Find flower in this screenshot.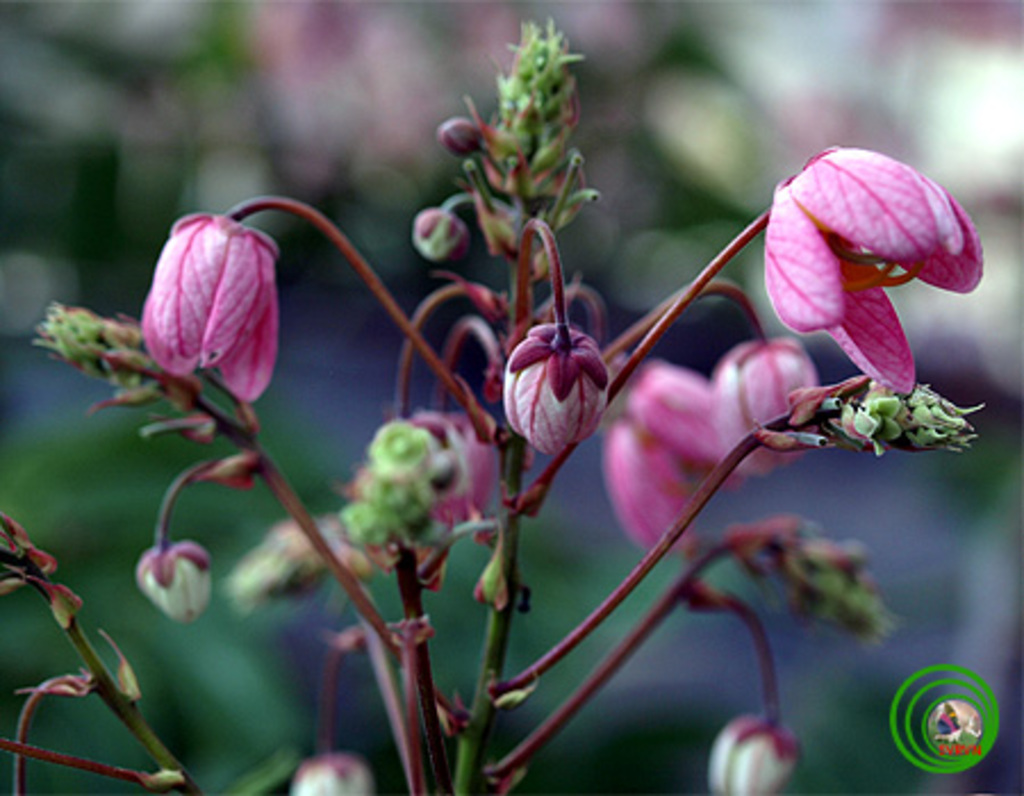
The bounding box for flower is {"left": 703, "top": 343, "right": 828, "bottom": 475}.
